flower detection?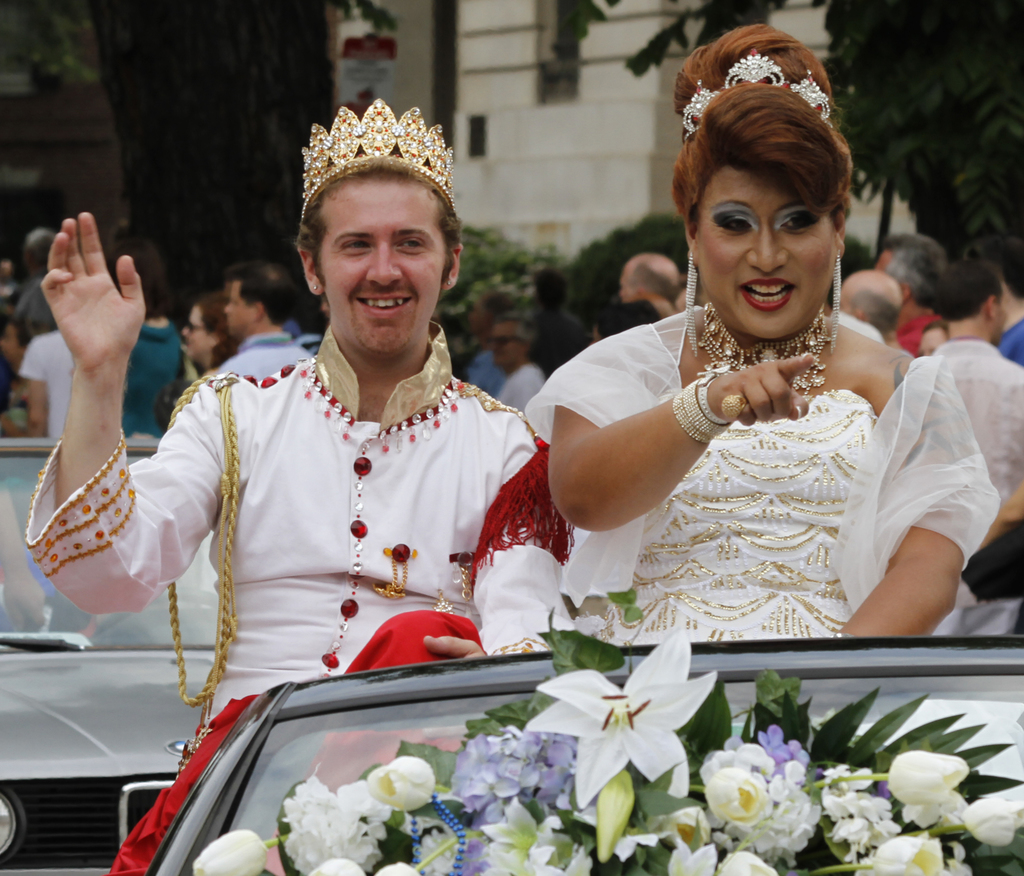
{"x1": 528, "y1": 629, "x2": 717, "y2": 804}
